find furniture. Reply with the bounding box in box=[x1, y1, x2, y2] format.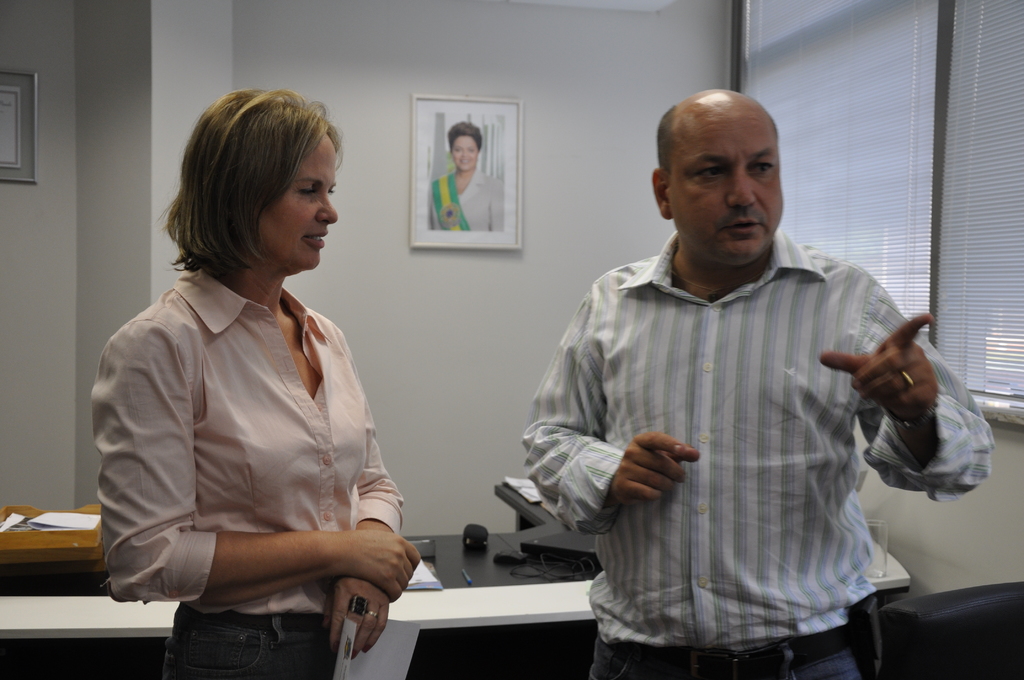
box=[0, 483, 910, 679].
